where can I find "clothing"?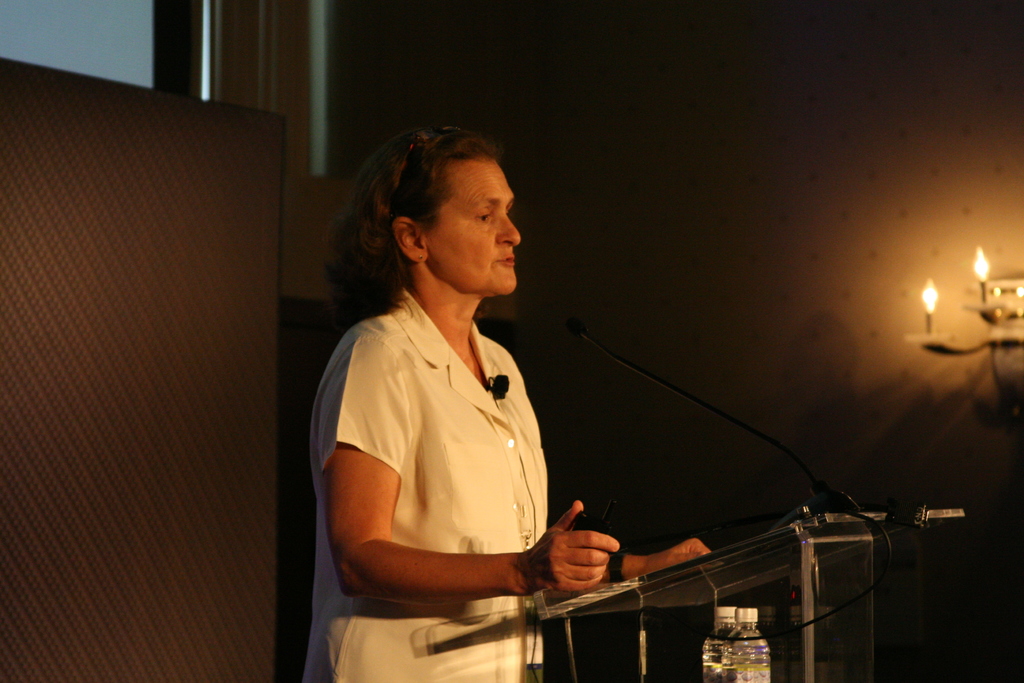
You can find it at box=[317, 260, 737, 654].
